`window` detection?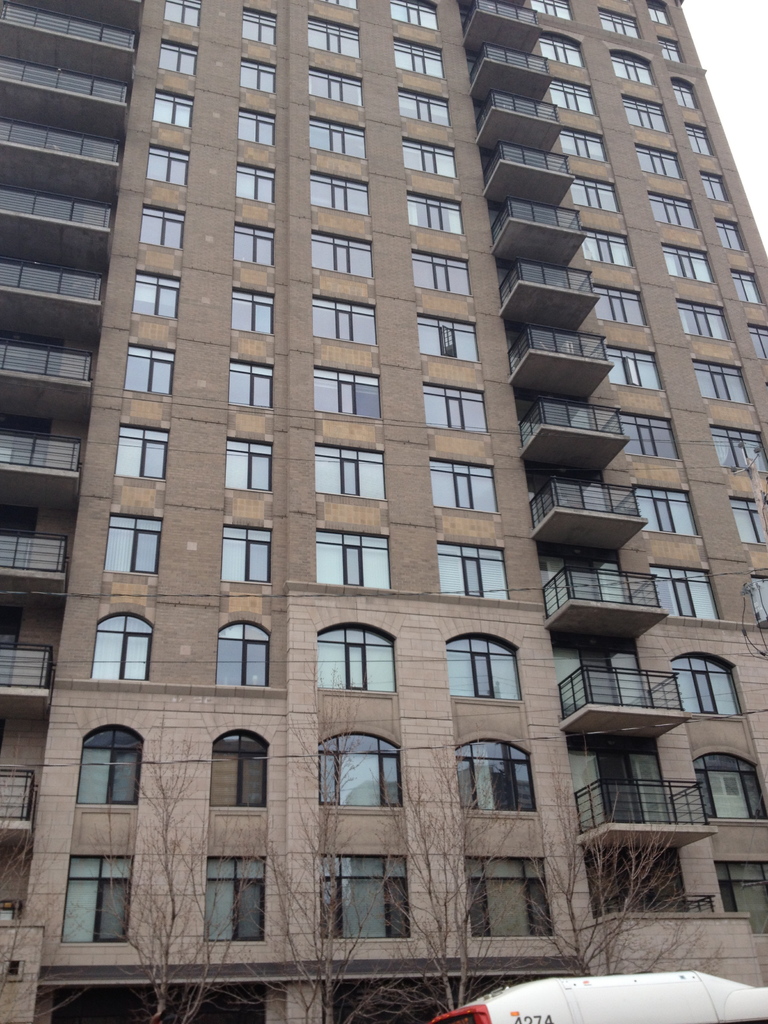
{"left": 634, "top": 147, "right": 682, "bottom": 179}
